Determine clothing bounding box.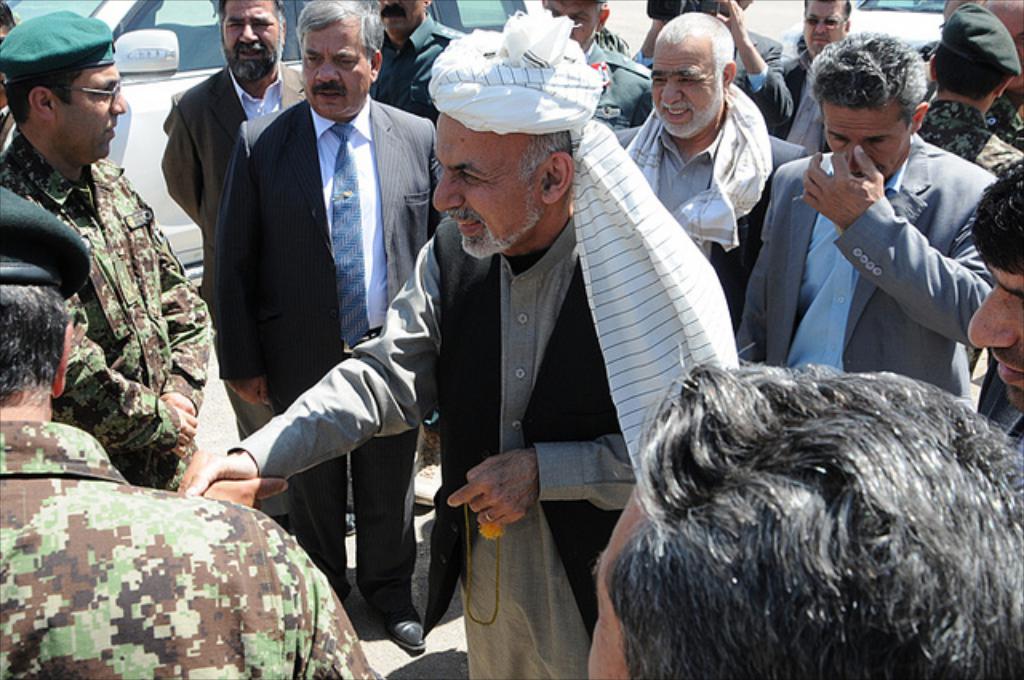
Determined: {"x1": 230, "y1": 5, "x2": 749, "y2": 678}.
